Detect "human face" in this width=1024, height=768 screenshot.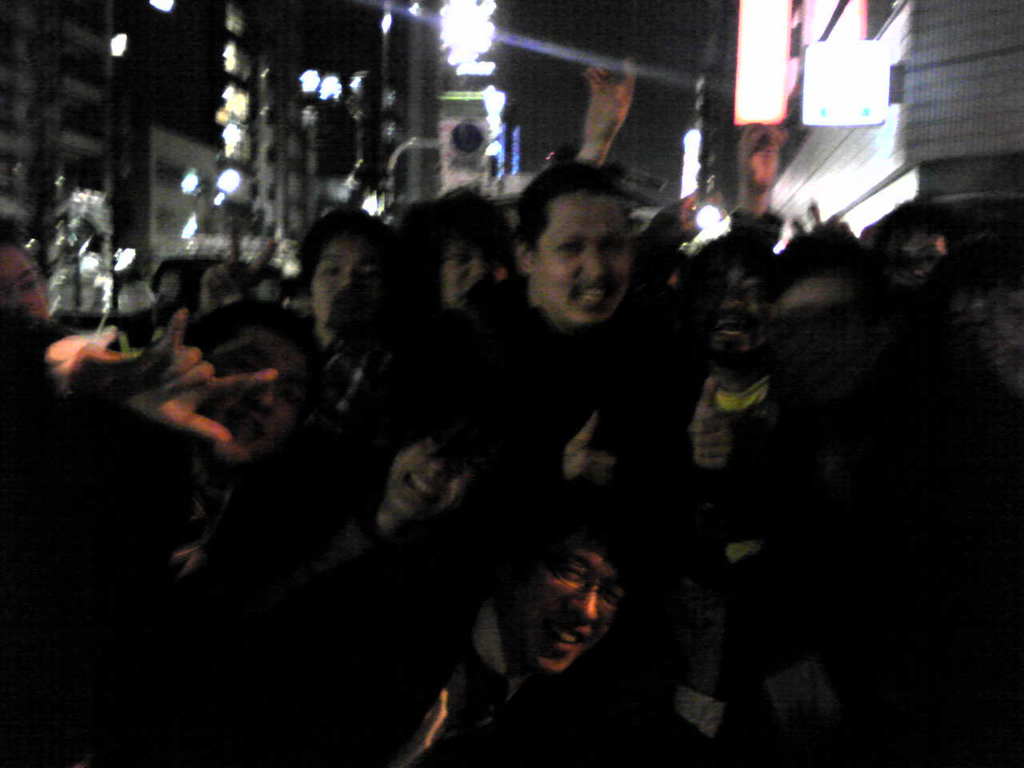
Detection: [514, 526, 626, 674].
